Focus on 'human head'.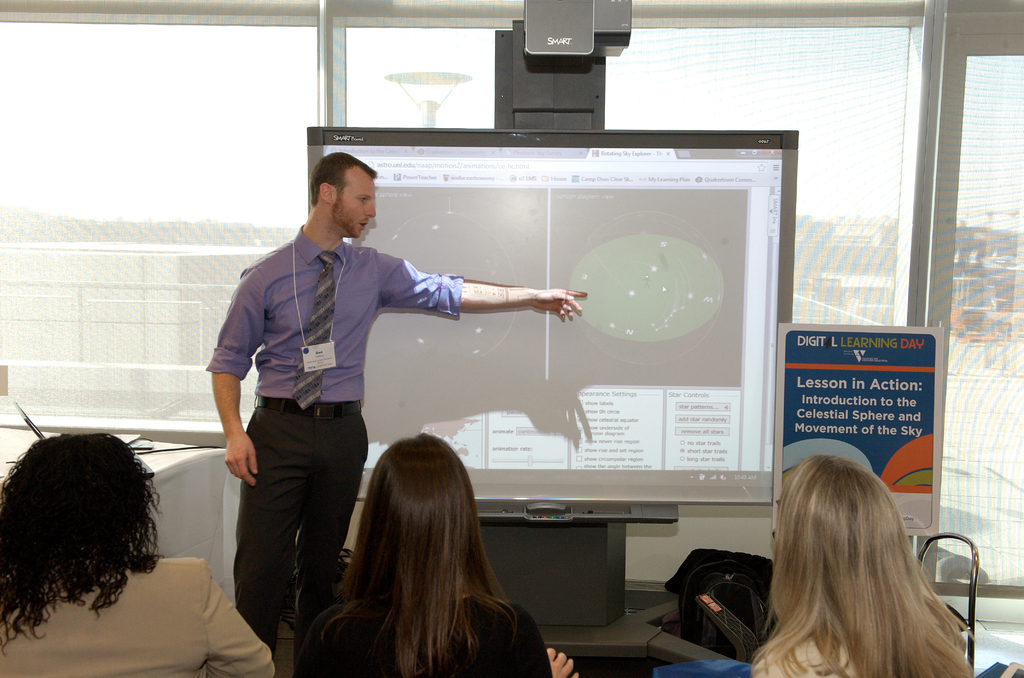
Focused at <bbox>0, 438, 136, 571</bbox>.
